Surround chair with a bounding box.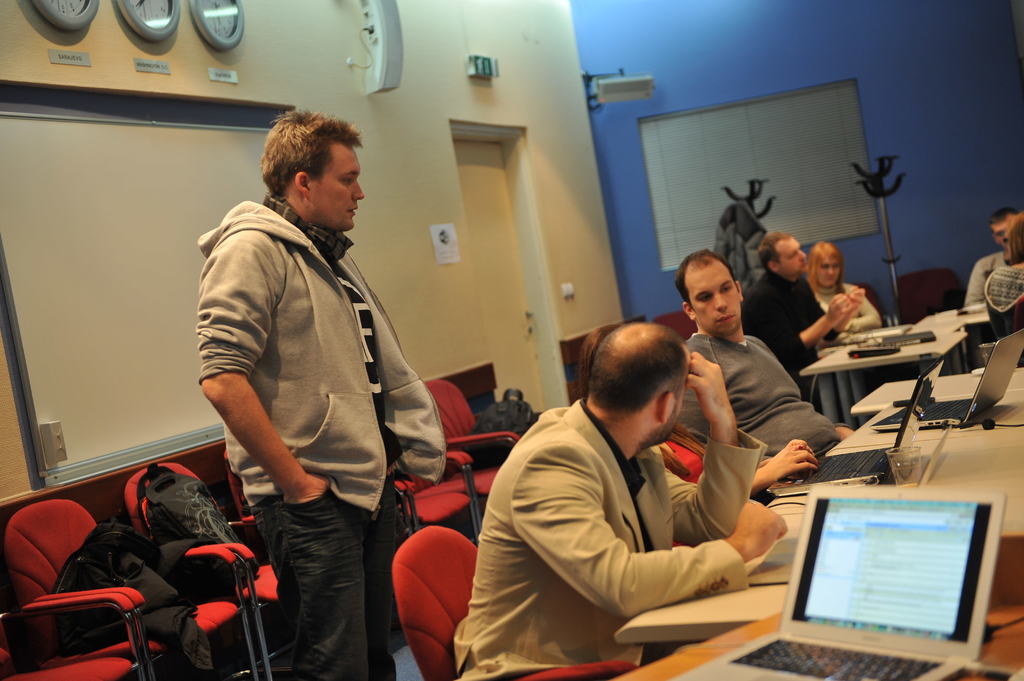
0/592/143/680.
